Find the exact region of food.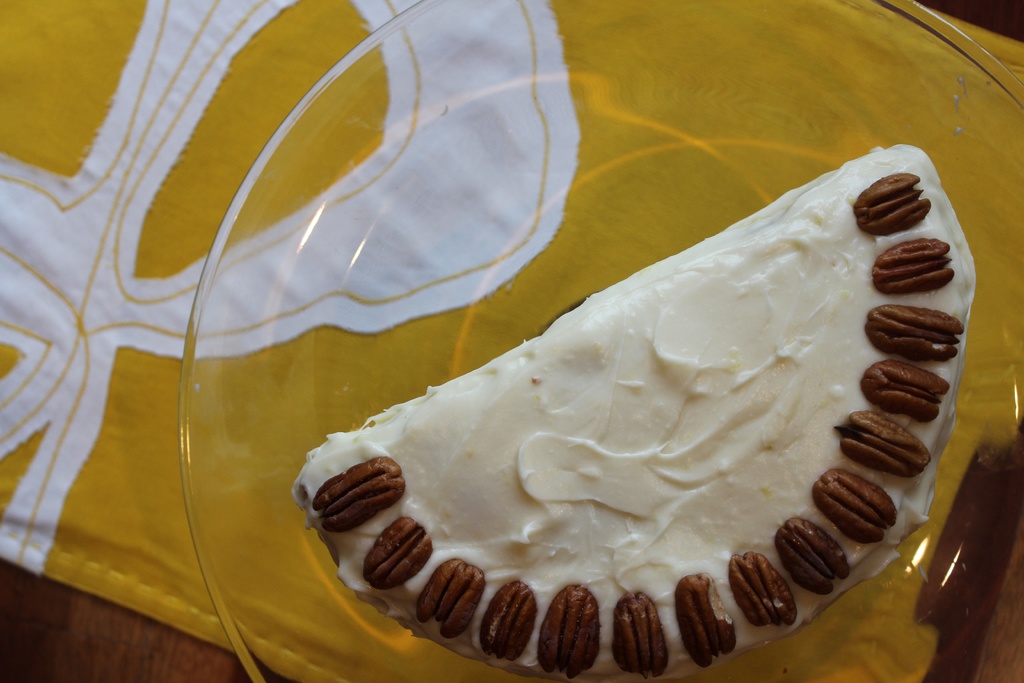
Exact region: left=856, top=361, right=950, bottom=425.
